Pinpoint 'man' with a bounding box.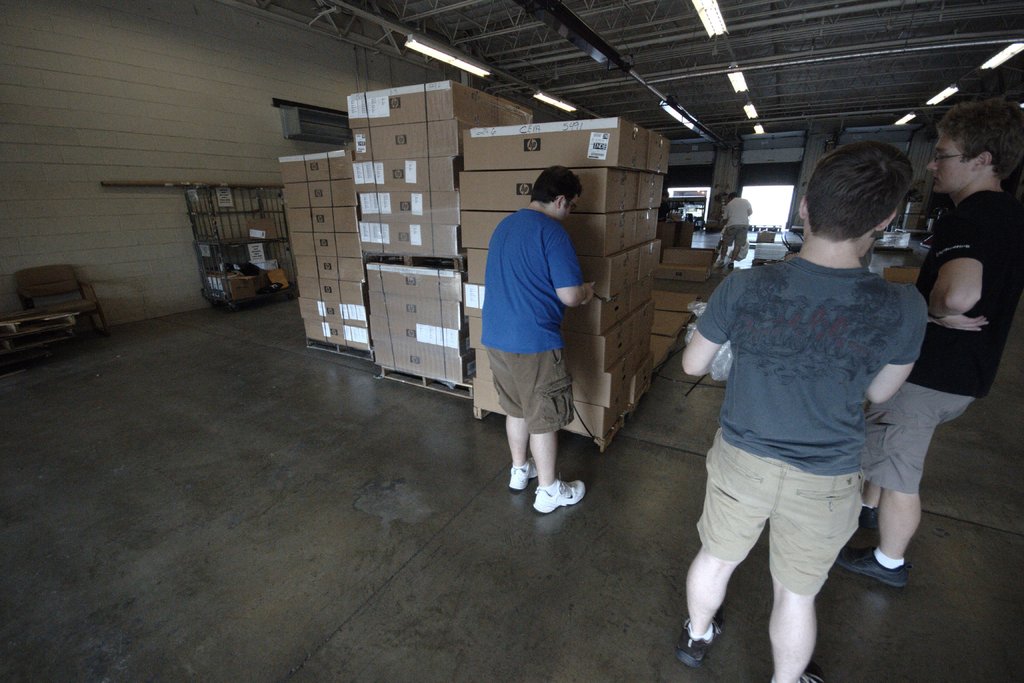
<bbox>819, 95, 1023, 604</bbox>.
